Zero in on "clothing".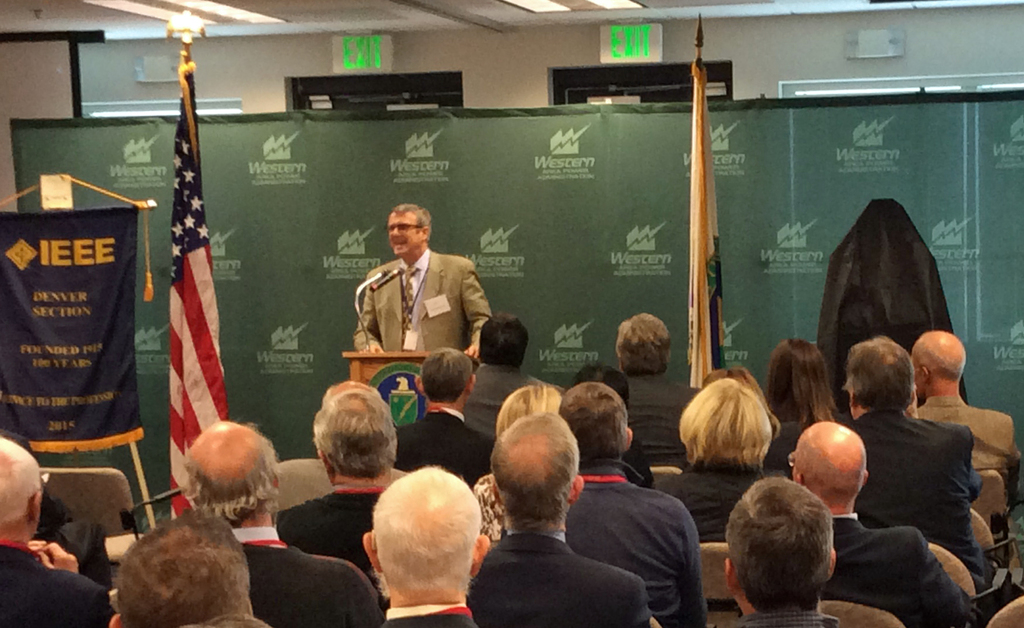
Zeroed in: [left=464, top=531, right=650, bottom=627].
